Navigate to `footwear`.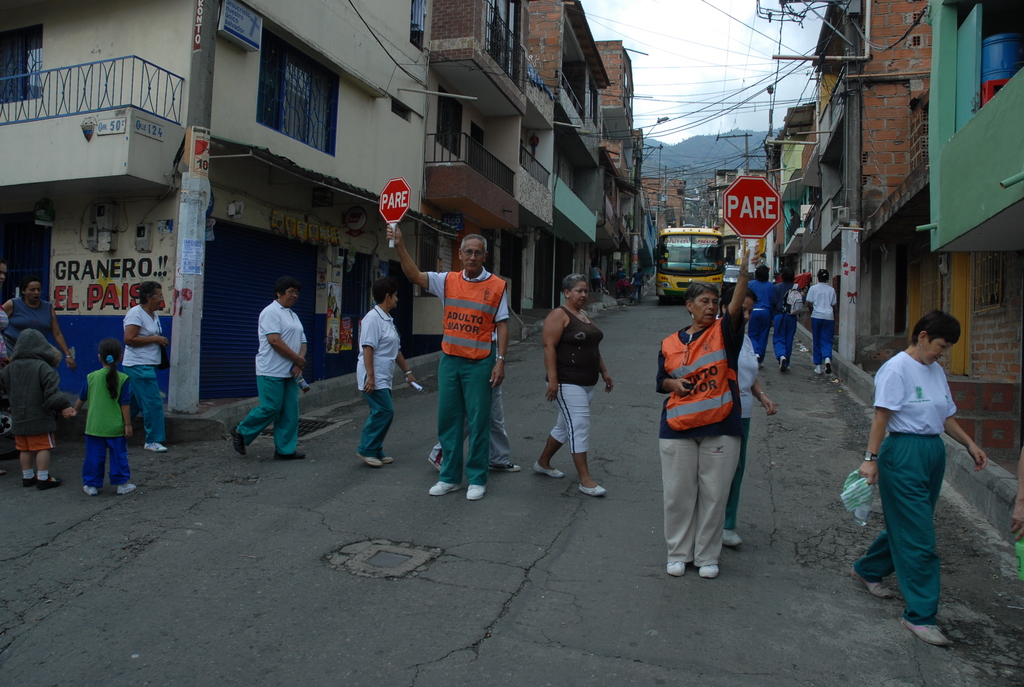
Navigation target: x1=669, y1=560, x2=684, y2=576.
